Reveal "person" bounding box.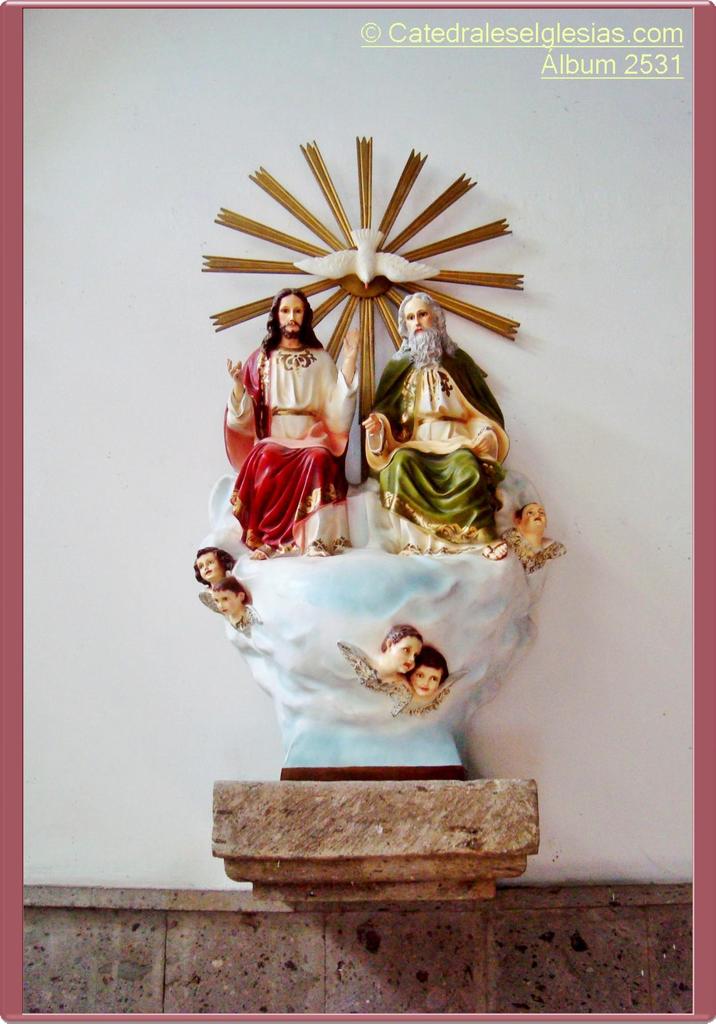
Revealed: [364, 624, 426, 687].
